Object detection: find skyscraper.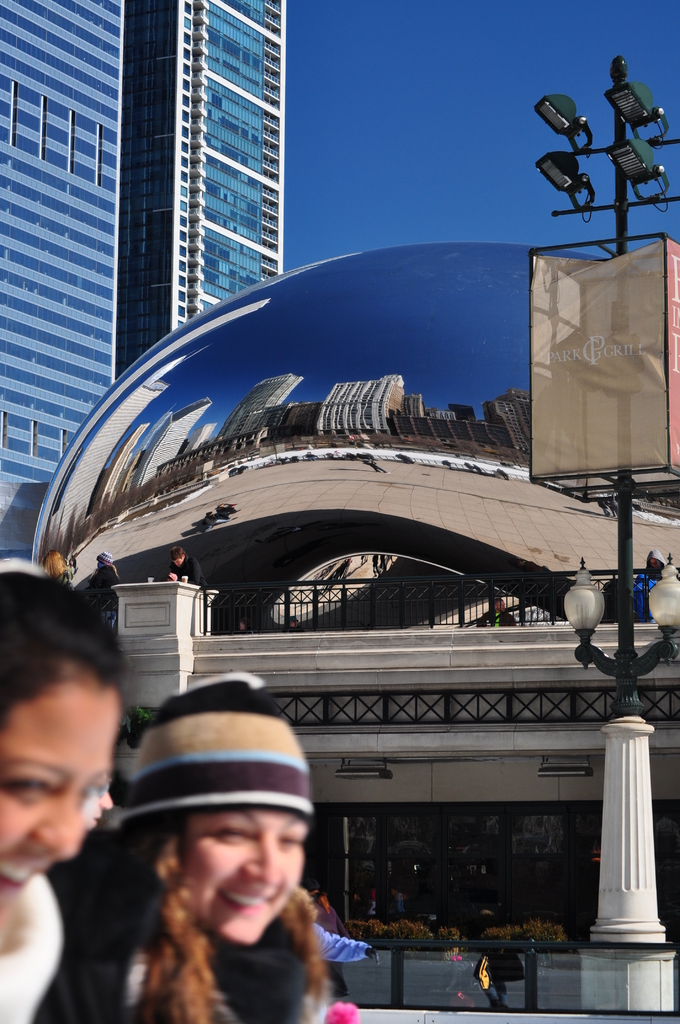
[x1=77, y1=0, x2=320, y2=377].
